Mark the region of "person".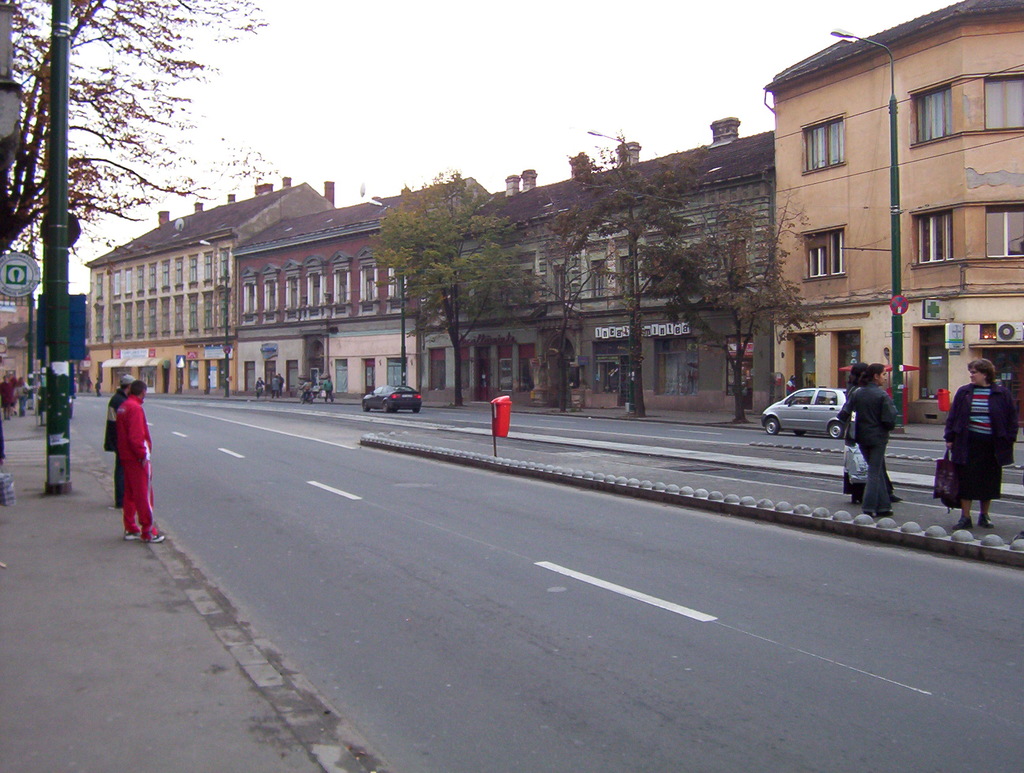
Region: l=0, t=375, r=15, b=422.
